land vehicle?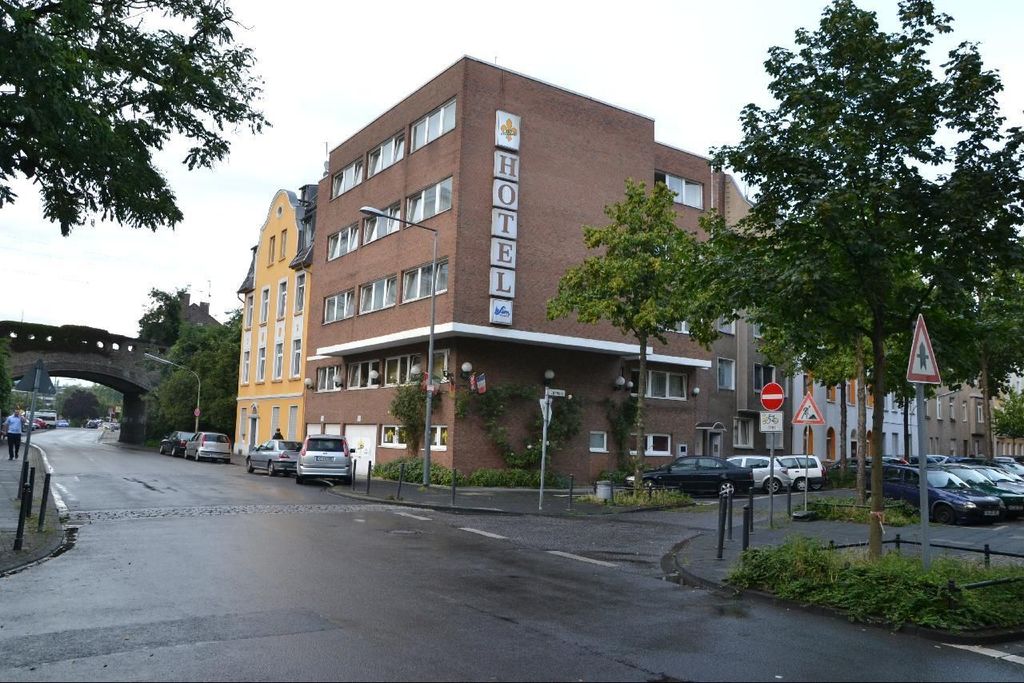
detection(33, 411, 59, 426)
